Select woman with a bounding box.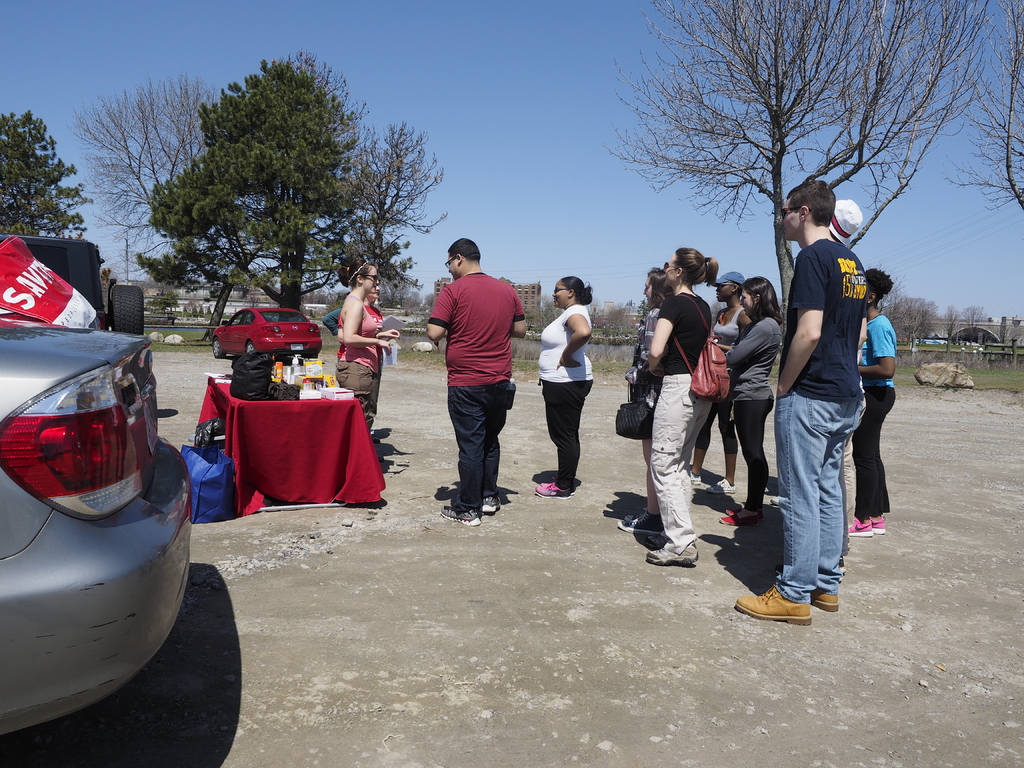
x1=705, y1=266, x2=742, y2=501.
